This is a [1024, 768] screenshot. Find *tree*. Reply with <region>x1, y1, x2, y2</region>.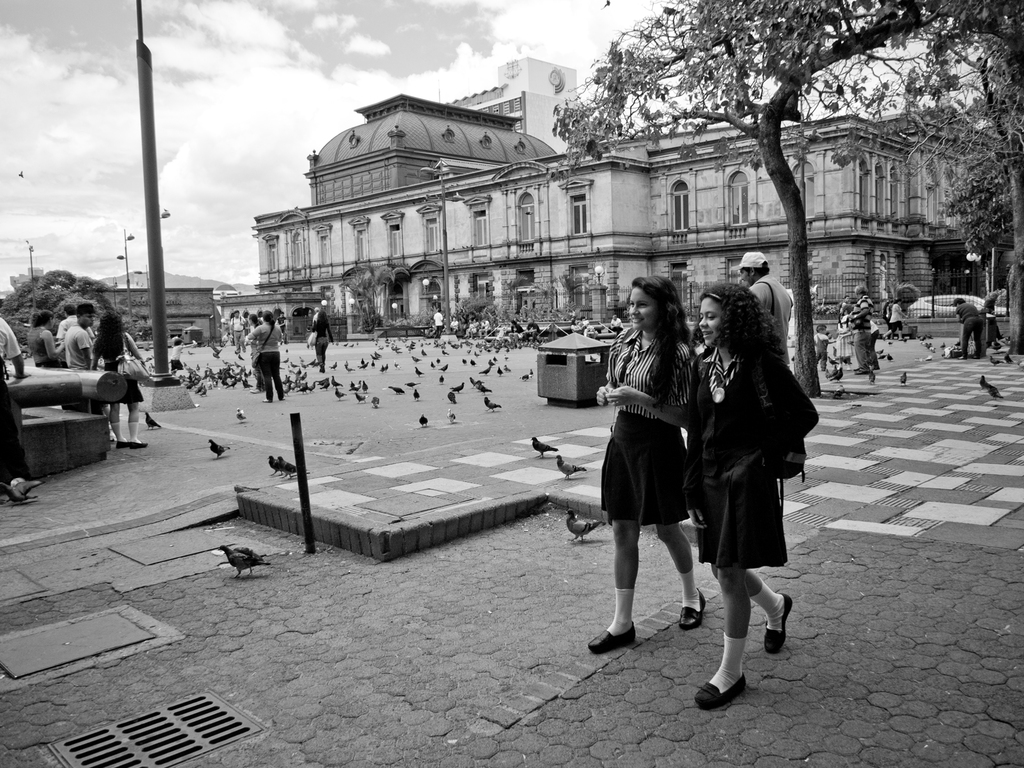
<region>337, 266, 394, 332</region>.
